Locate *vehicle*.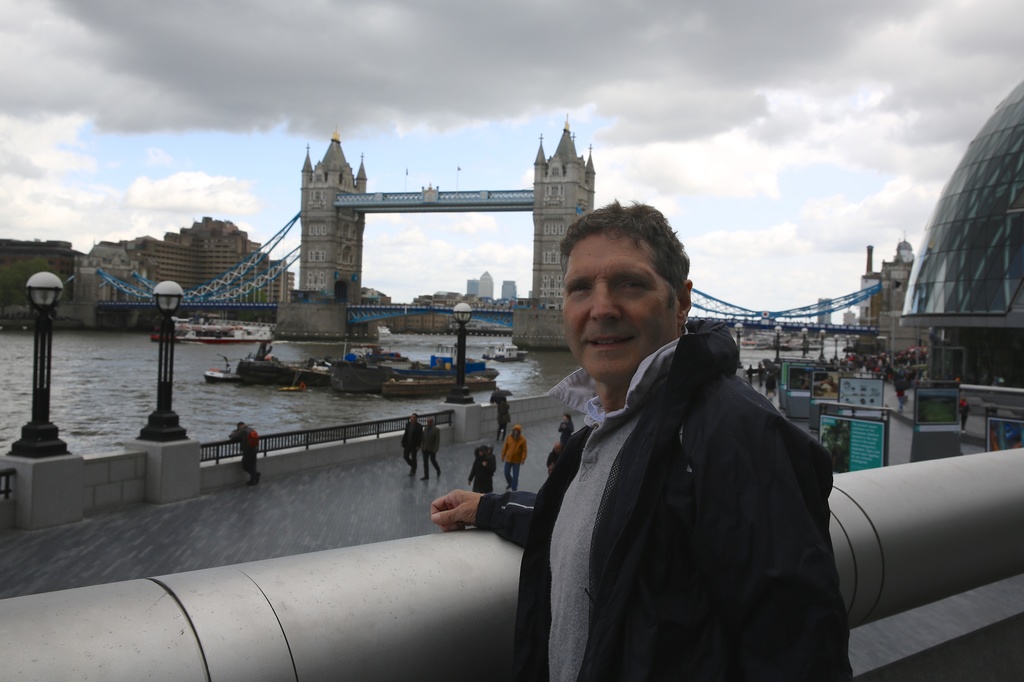
Bounding box: l=480, t=336, r=528, b=365.
